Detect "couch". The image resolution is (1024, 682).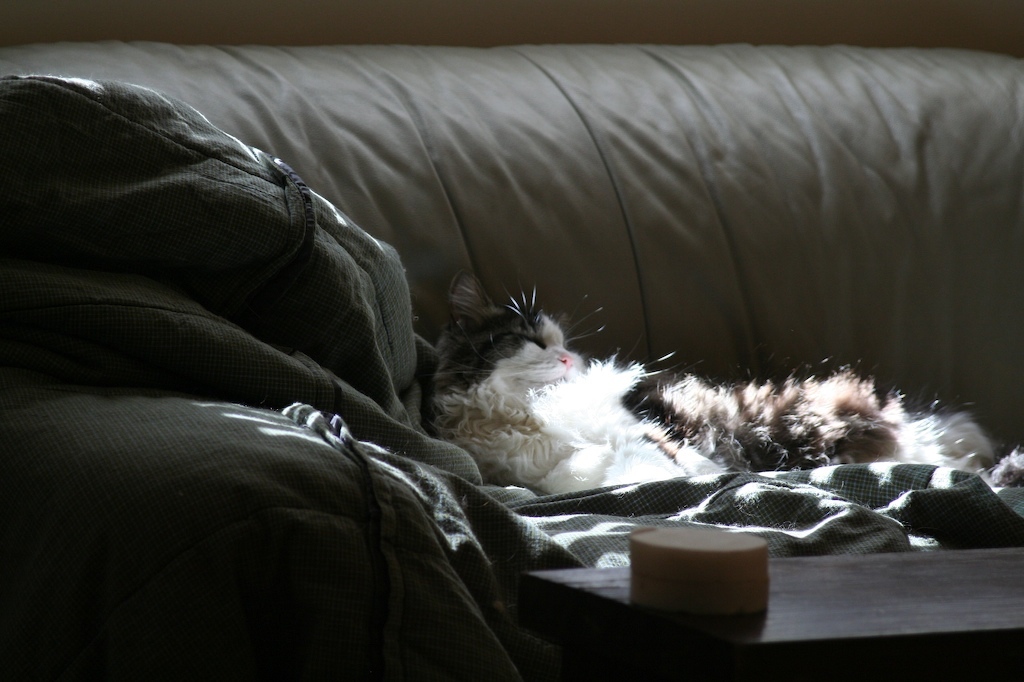
select_region(0, 43, 1023, 681).
